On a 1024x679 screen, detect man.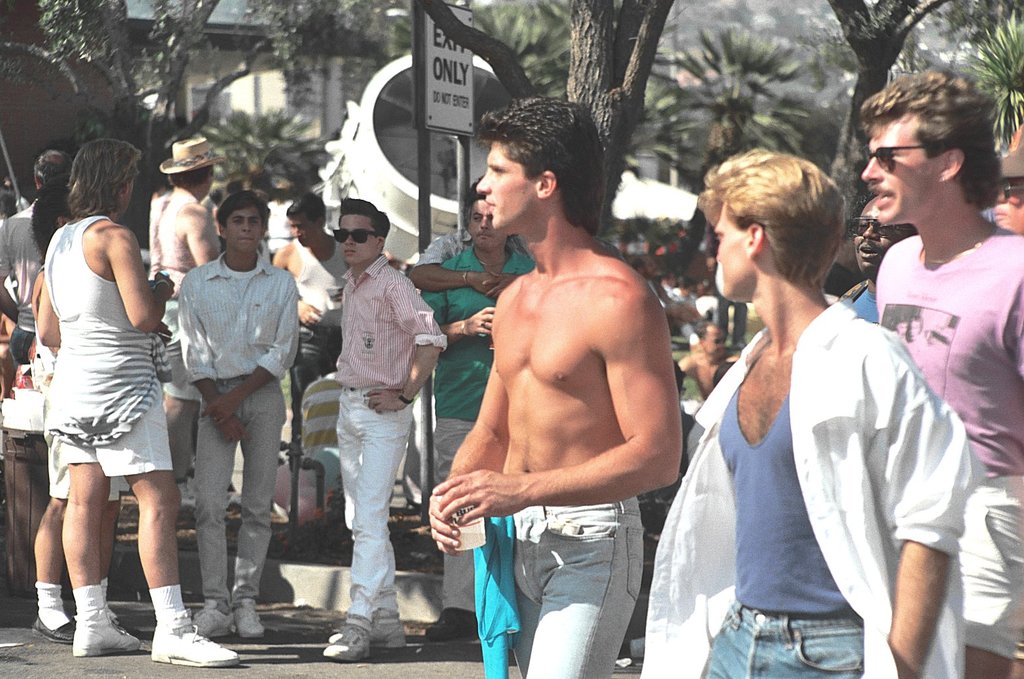
crop(405, 173, 540, 300).
